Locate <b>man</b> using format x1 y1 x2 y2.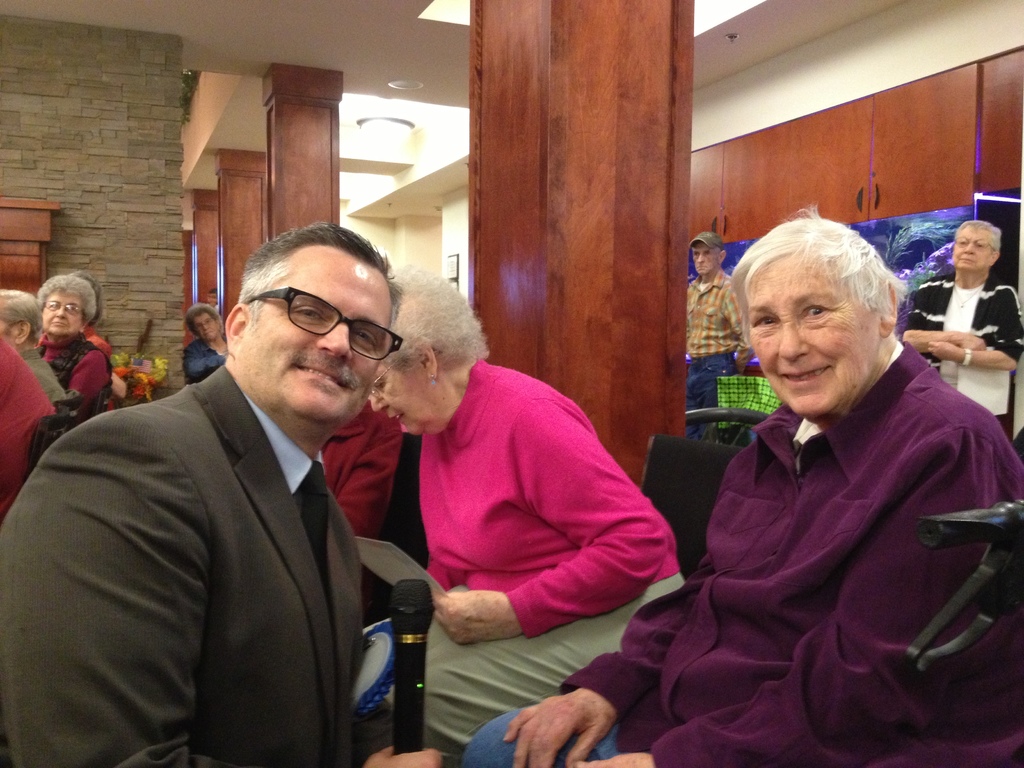
897 220 1023 422.
